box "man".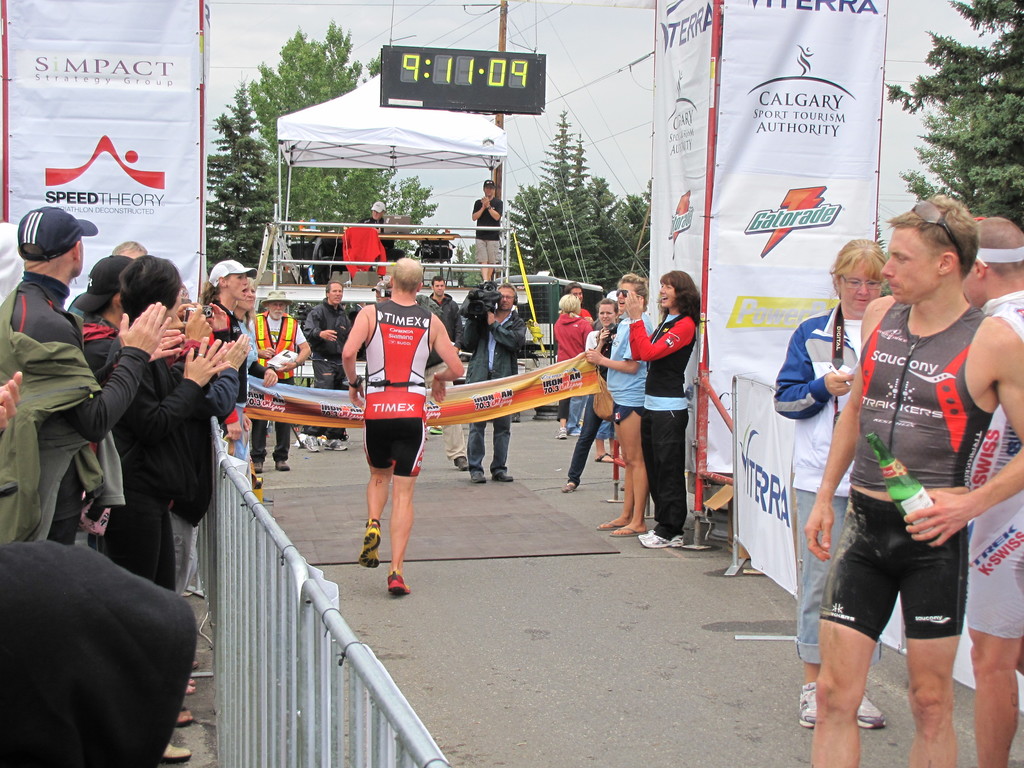
box=[959, 220, 1023, 767].
